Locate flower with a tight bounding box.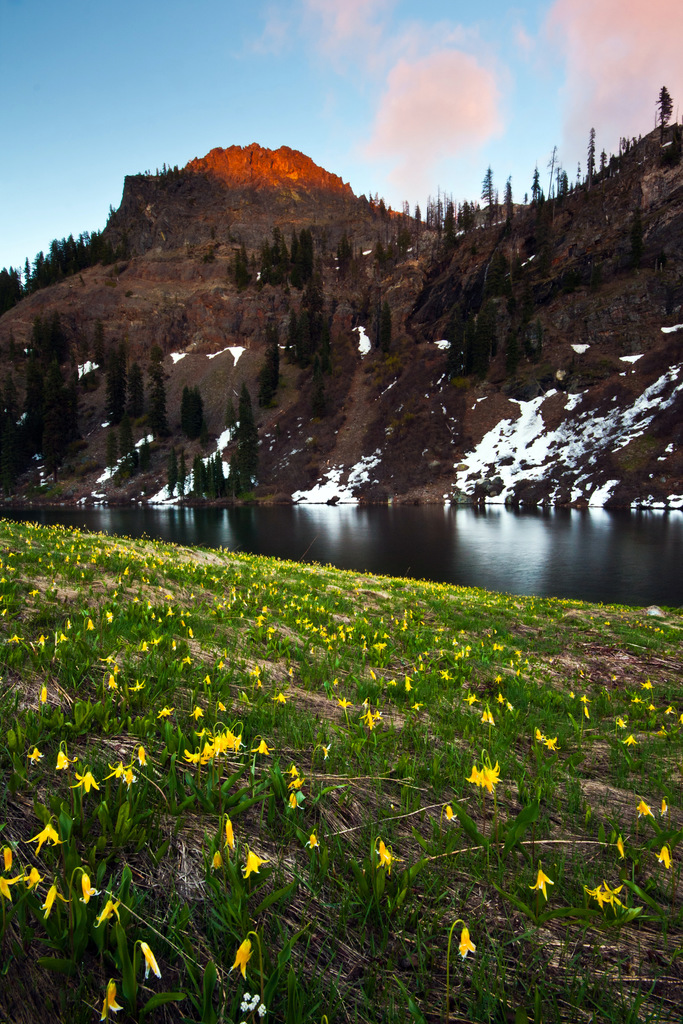
x1=669, y1=710, x2=670, y2=717.
